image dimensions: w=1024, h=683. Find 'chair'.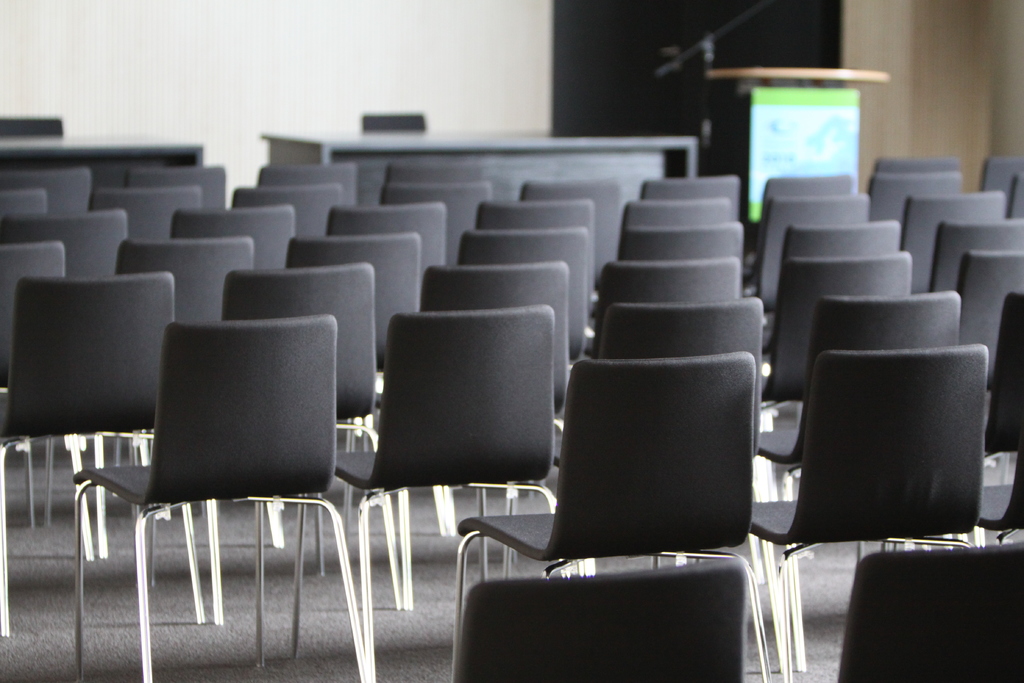
BBox(384, 160, 489, 186).
